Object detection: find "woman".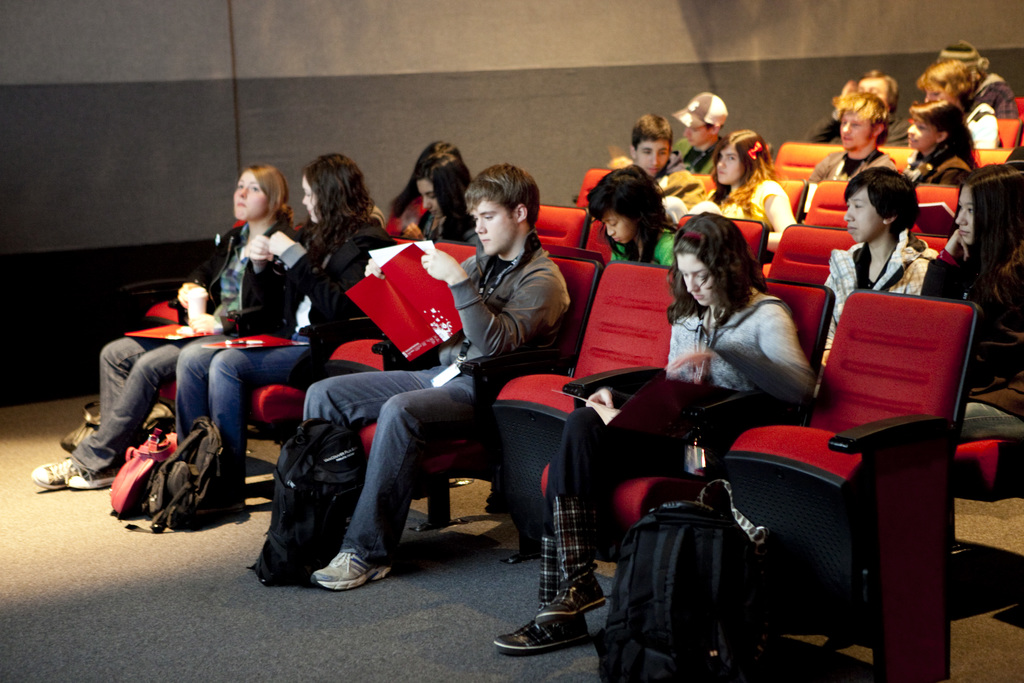
919, 158, 1023, 454.
